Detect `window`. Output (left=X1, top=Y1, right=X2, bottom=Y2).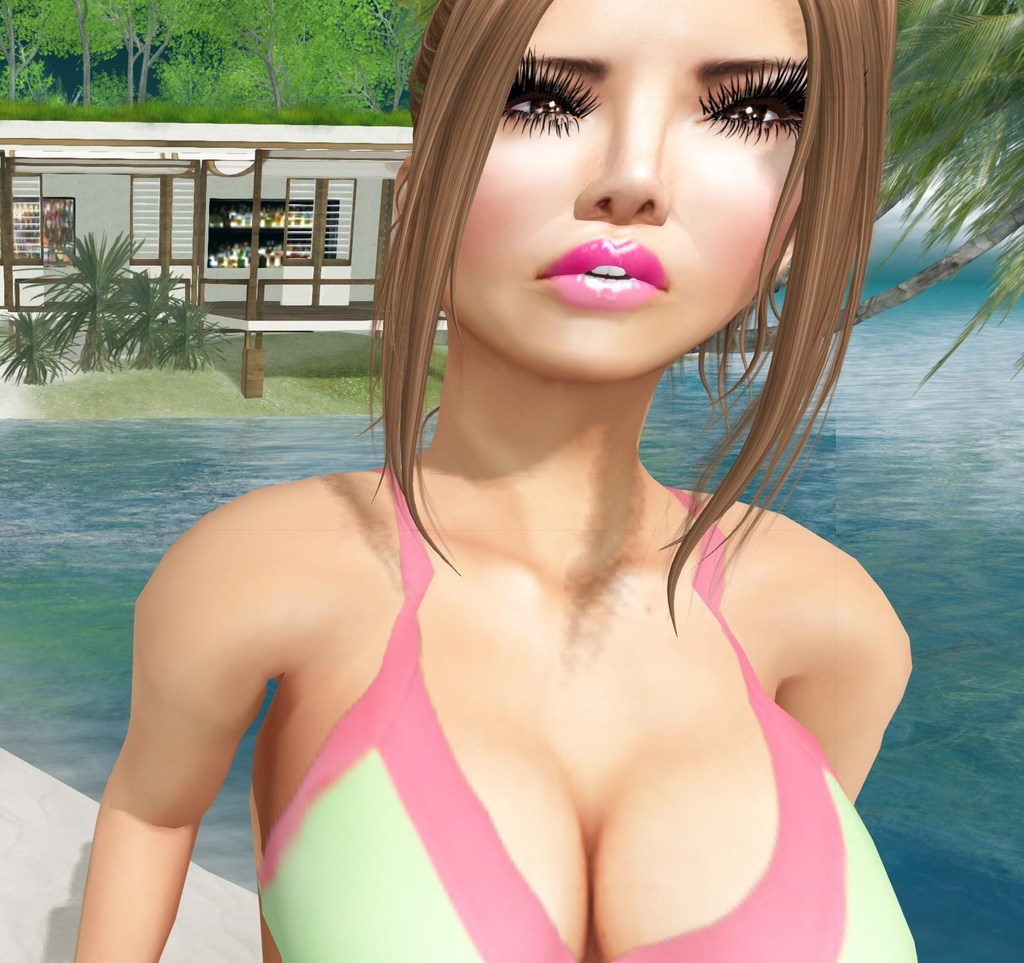
(left=0, top=171, right=40, bottom=265).
